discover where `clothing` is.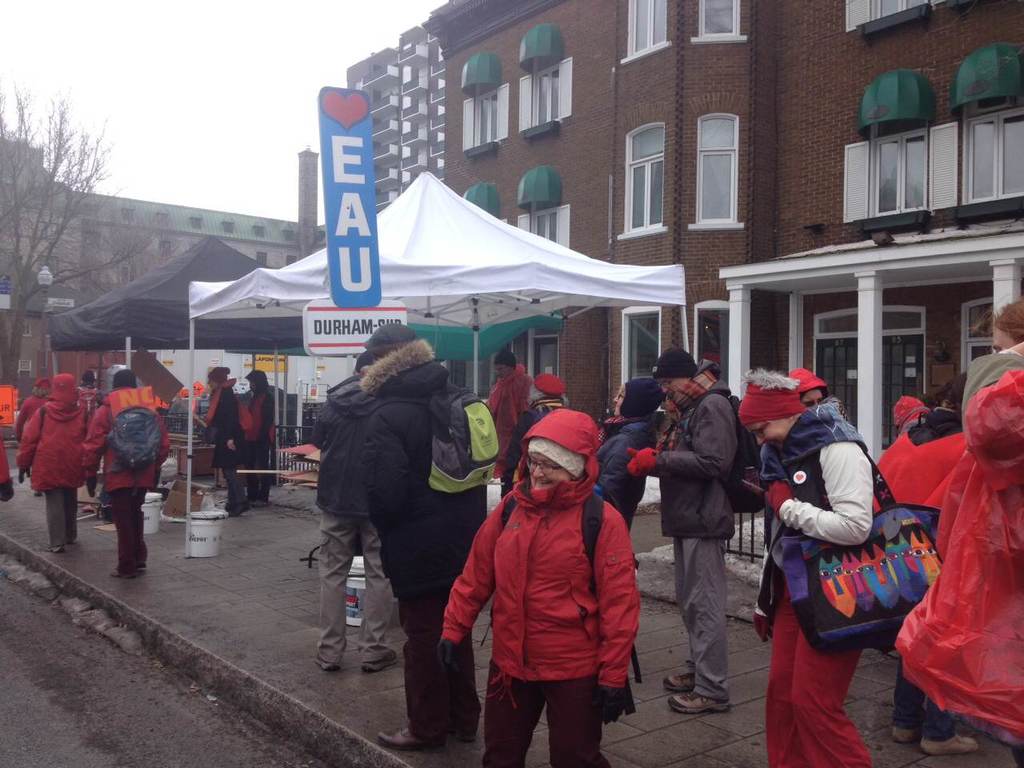
Discovered at x1=598, y1=415, x2=650, y2=541.
